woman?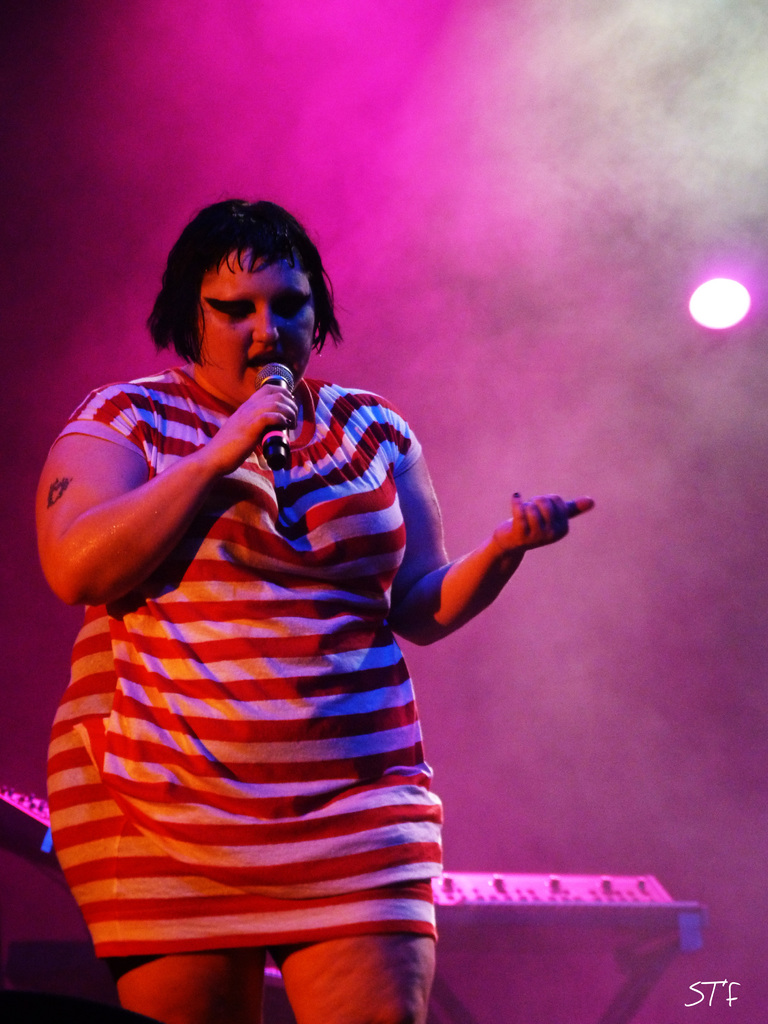
[x1=35, y1=170, x2=583, y2=991]
